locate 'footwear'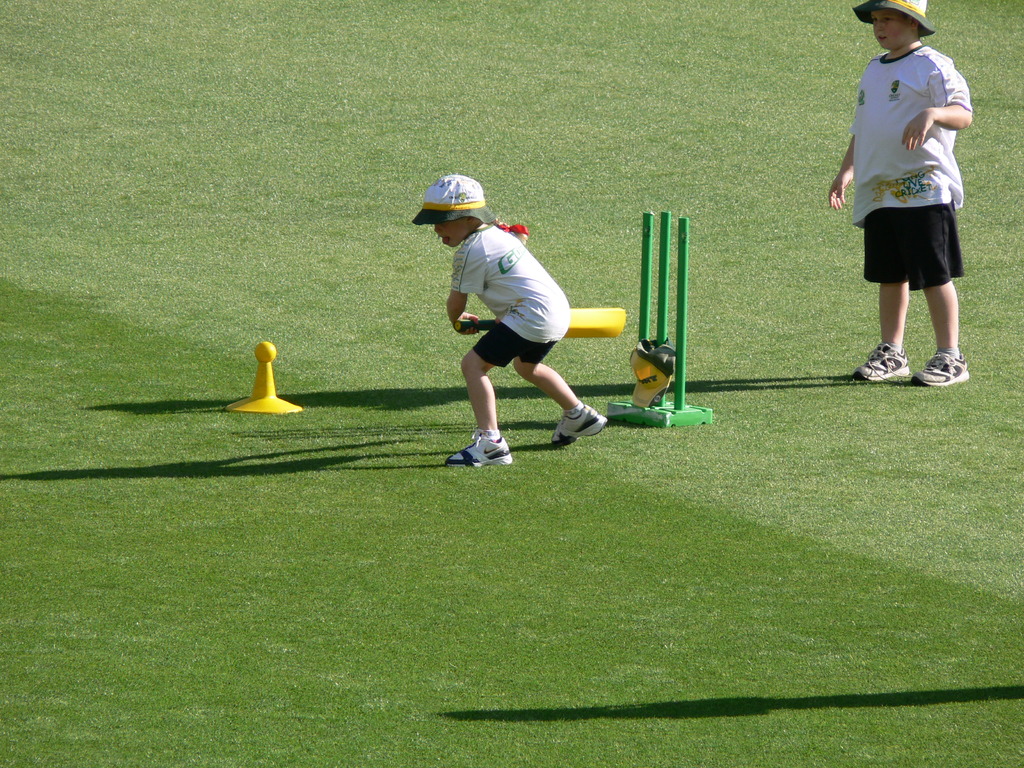
bbox=(441, 426, 519, 468)
